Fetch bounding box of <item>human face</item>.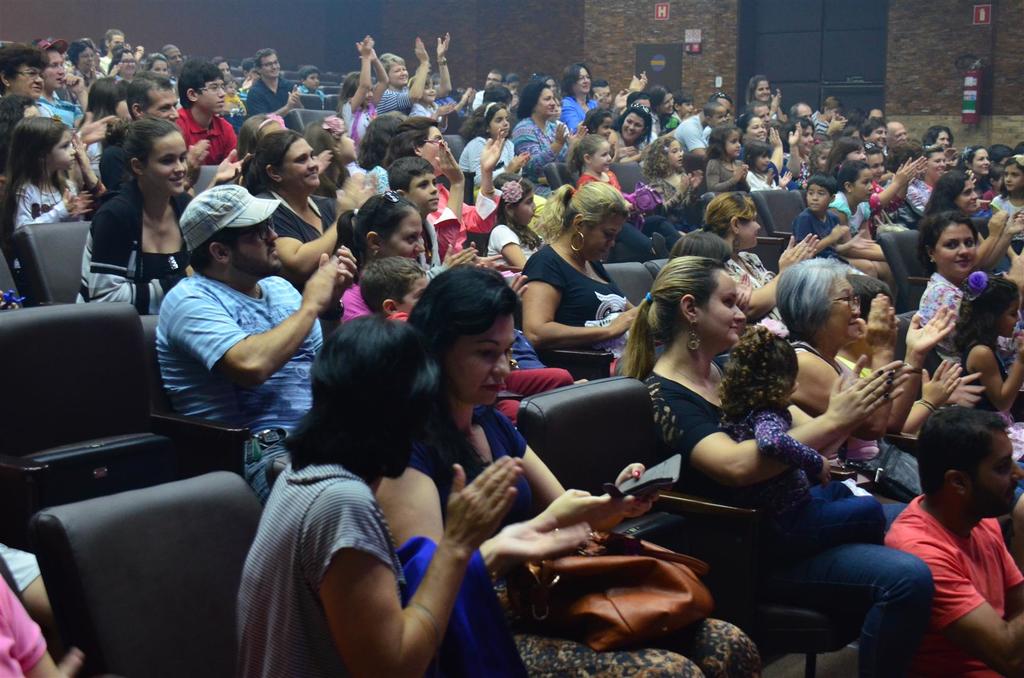
Bbox: (x1=12, y1=61, x2=46, y2=99).
